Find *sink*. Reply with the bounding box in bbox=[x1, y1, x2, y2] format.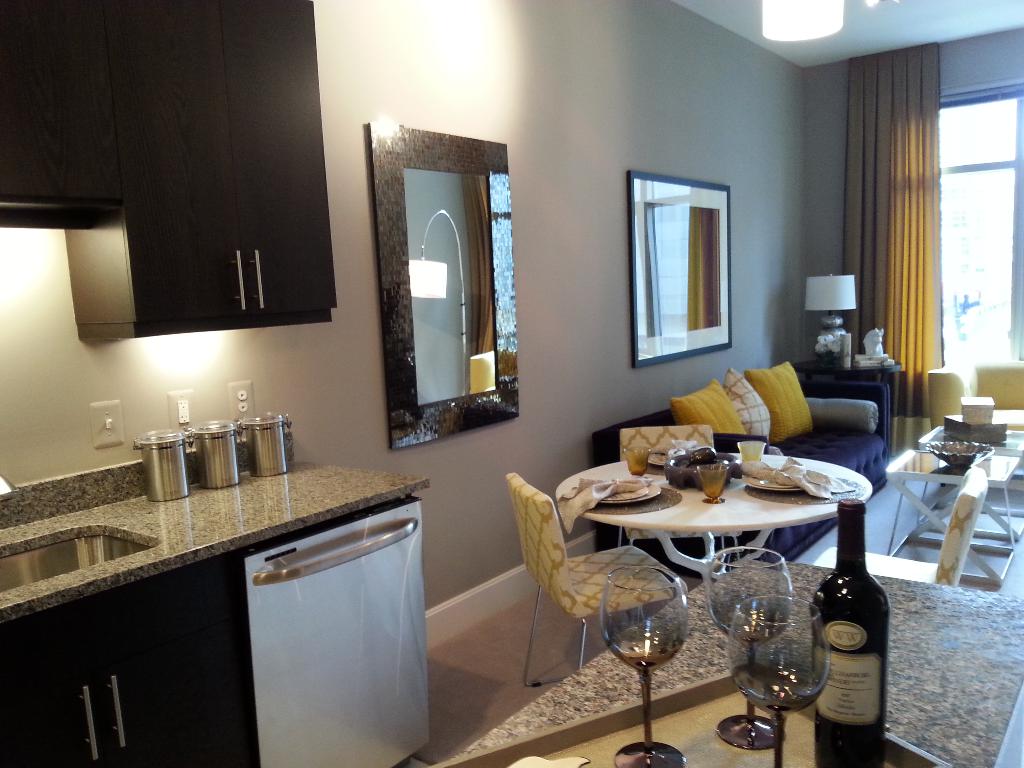
bbox=[0, 474, 161, 594].
